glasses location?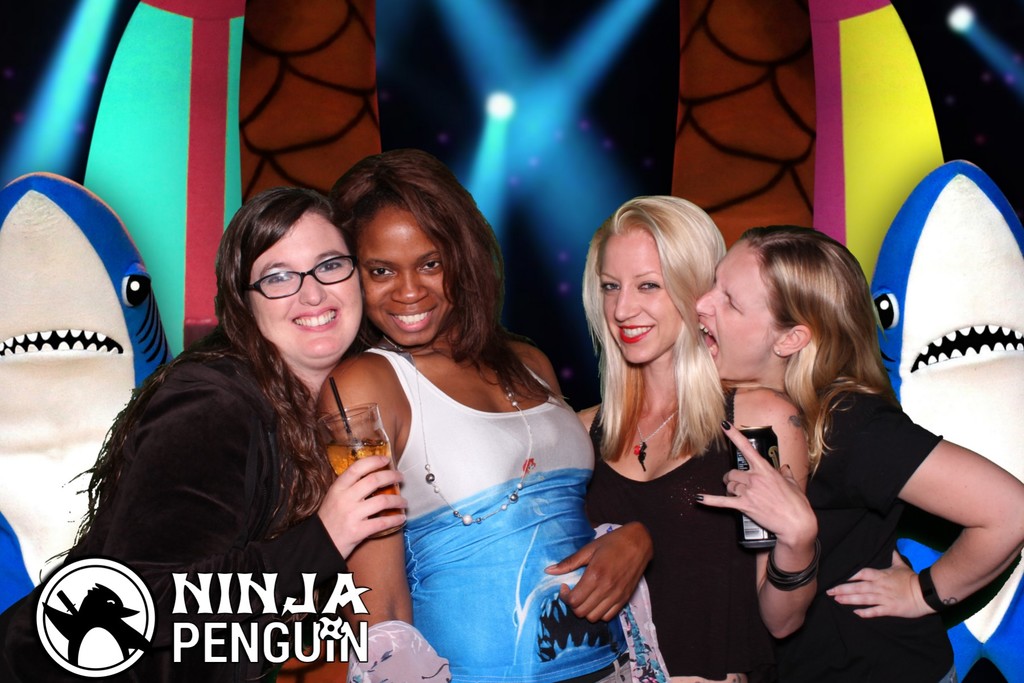
bbox(236, 259, 350, 309)
